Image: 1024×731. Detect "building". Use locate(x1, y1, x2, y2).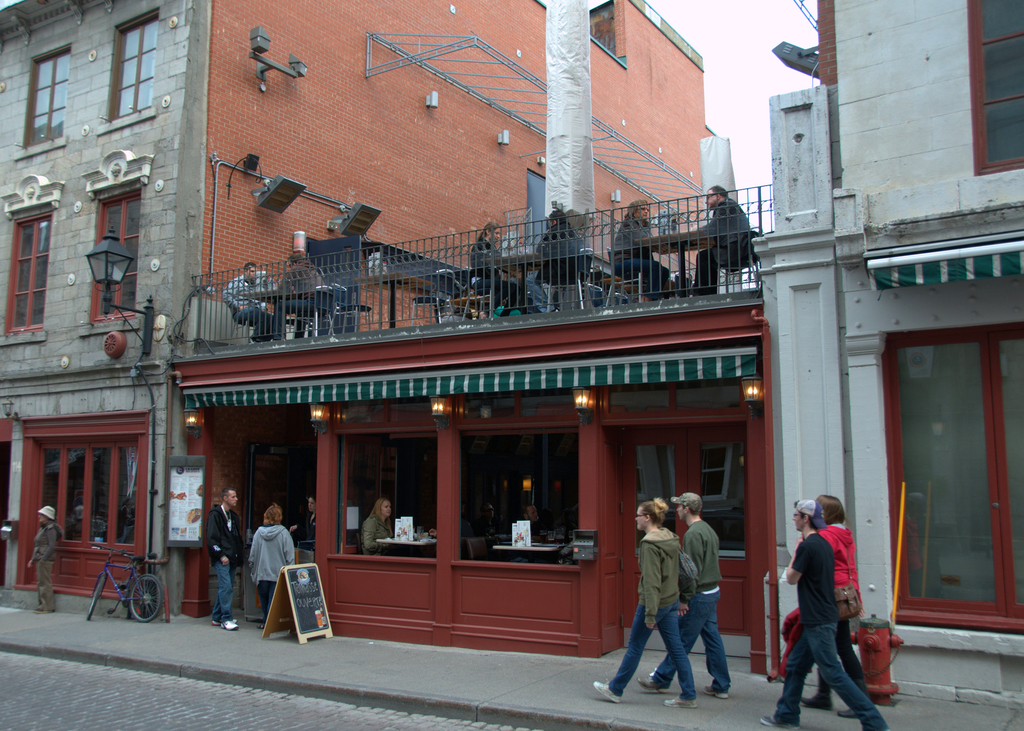
locate(750, 0, 1023, 713).
